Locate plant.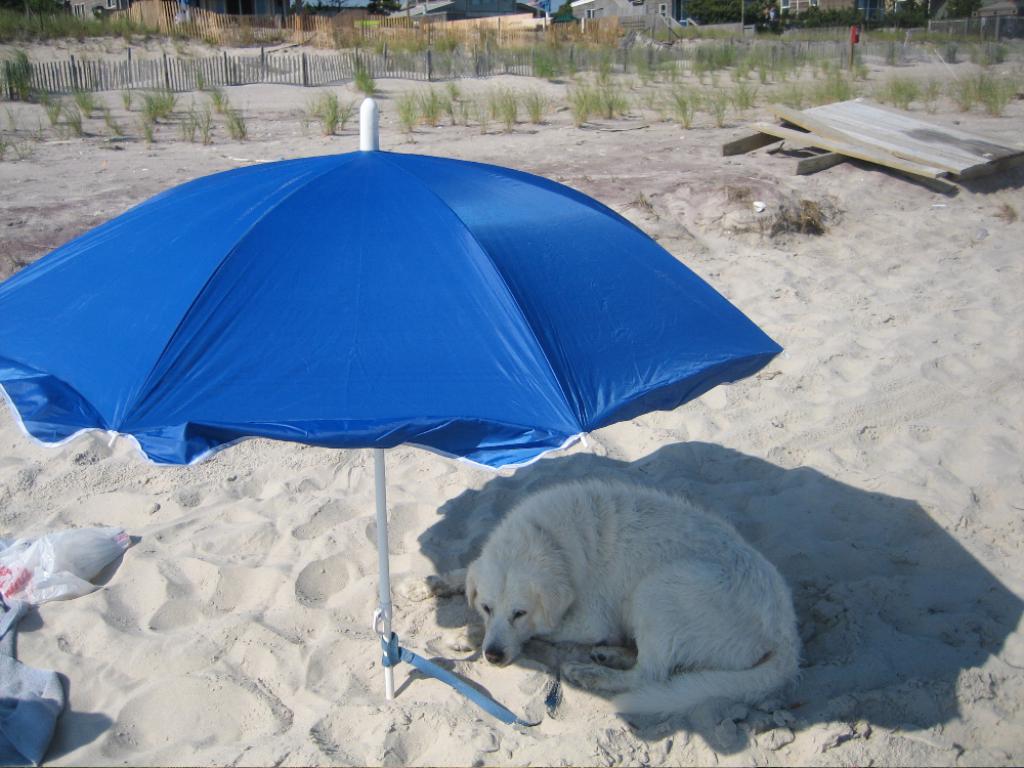
Bounding box: <box>618,189,657,211</box>.
